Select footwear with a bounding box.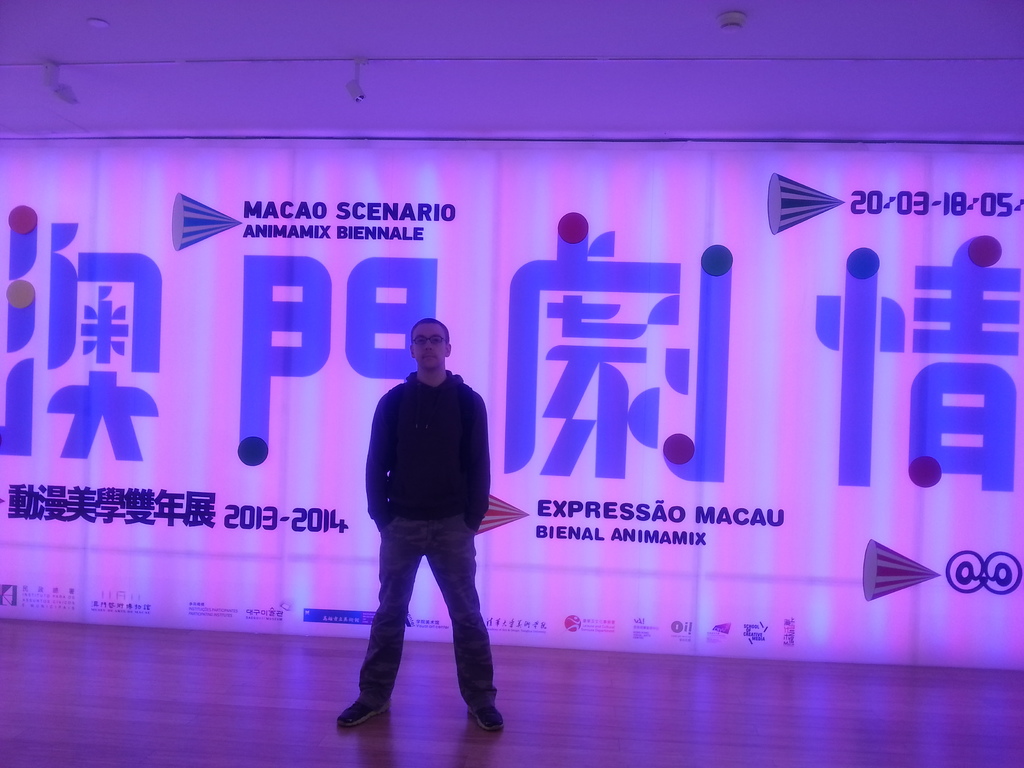
(463, 710, 504, 732).
